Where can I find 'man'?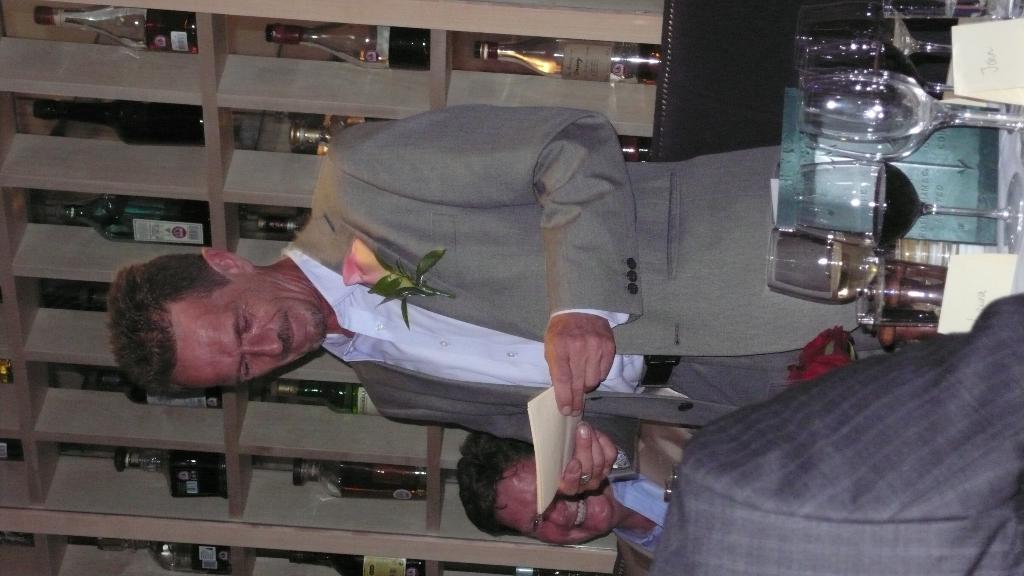
You can find it at {"left": 456, "top": 426, "right": 704, "bottom": 575}.
